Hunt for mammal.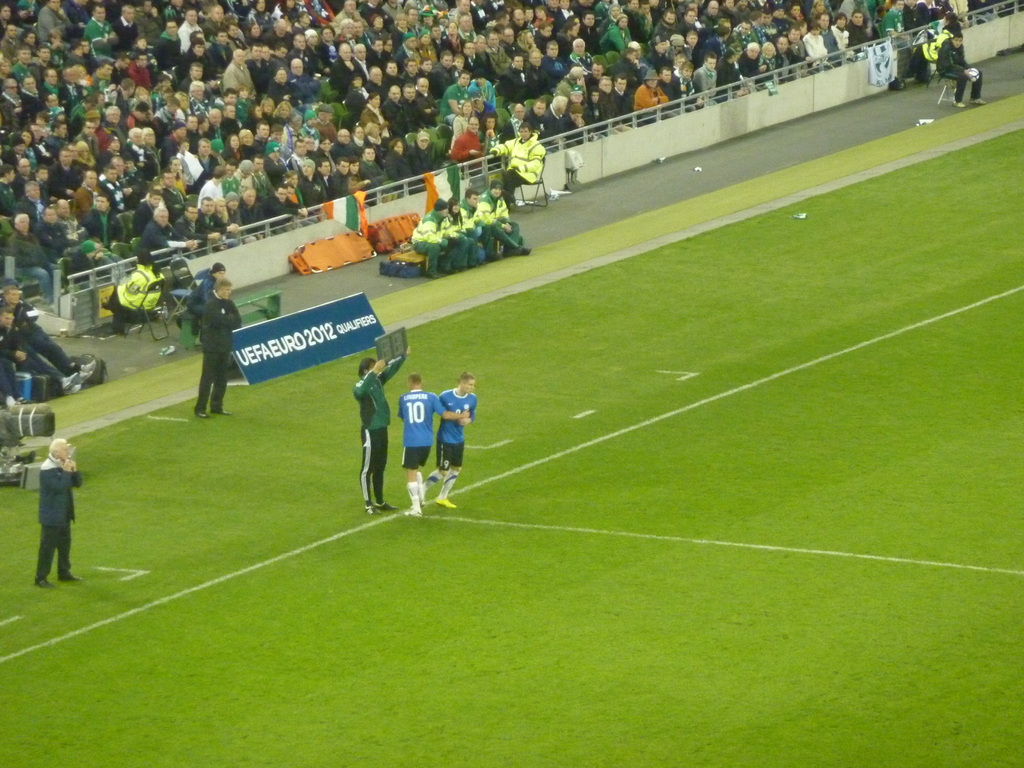
Hunted down at {"left": 440, "top": 370, "right": 479, "bottom": 498}.
